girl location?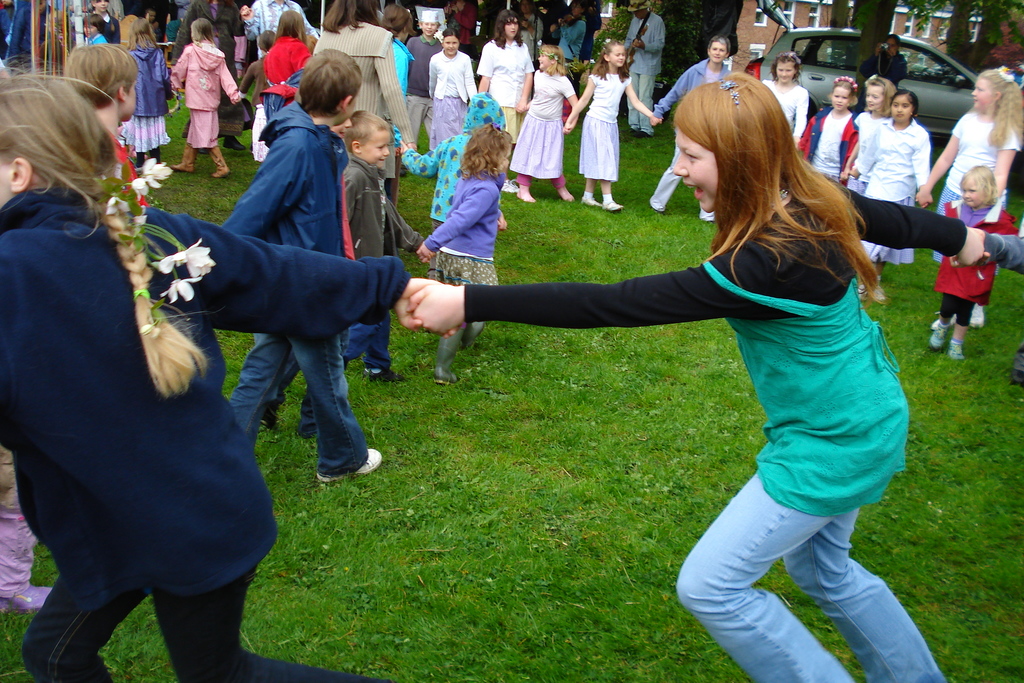
<region>934, 163, 1018, 360</region>
